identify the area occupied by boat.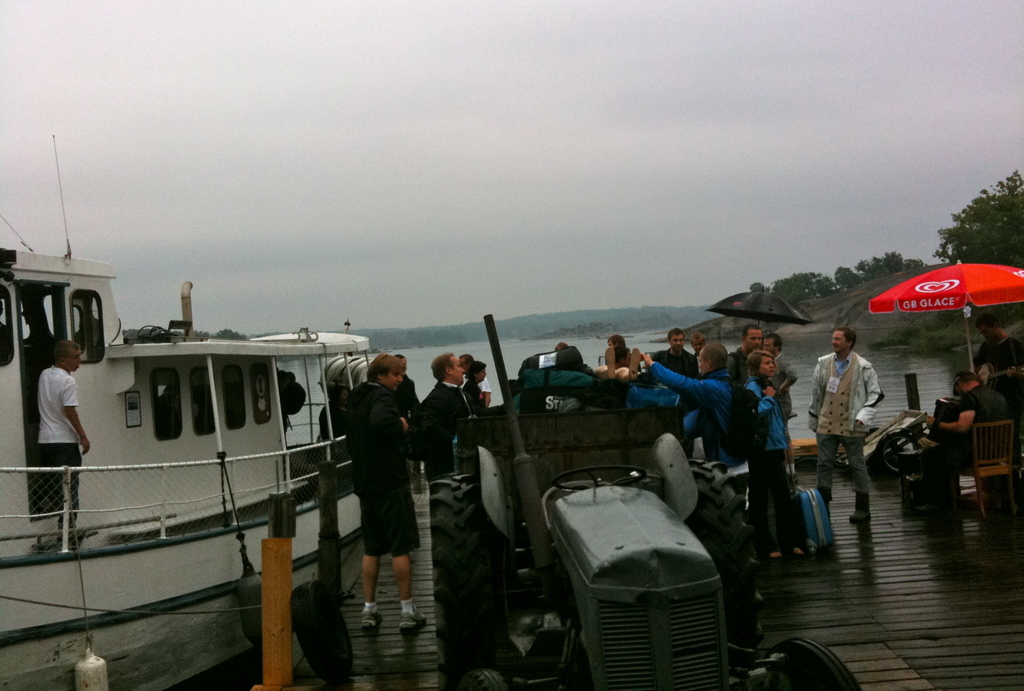
Area: l=0, t=132, r=375, b=690.
